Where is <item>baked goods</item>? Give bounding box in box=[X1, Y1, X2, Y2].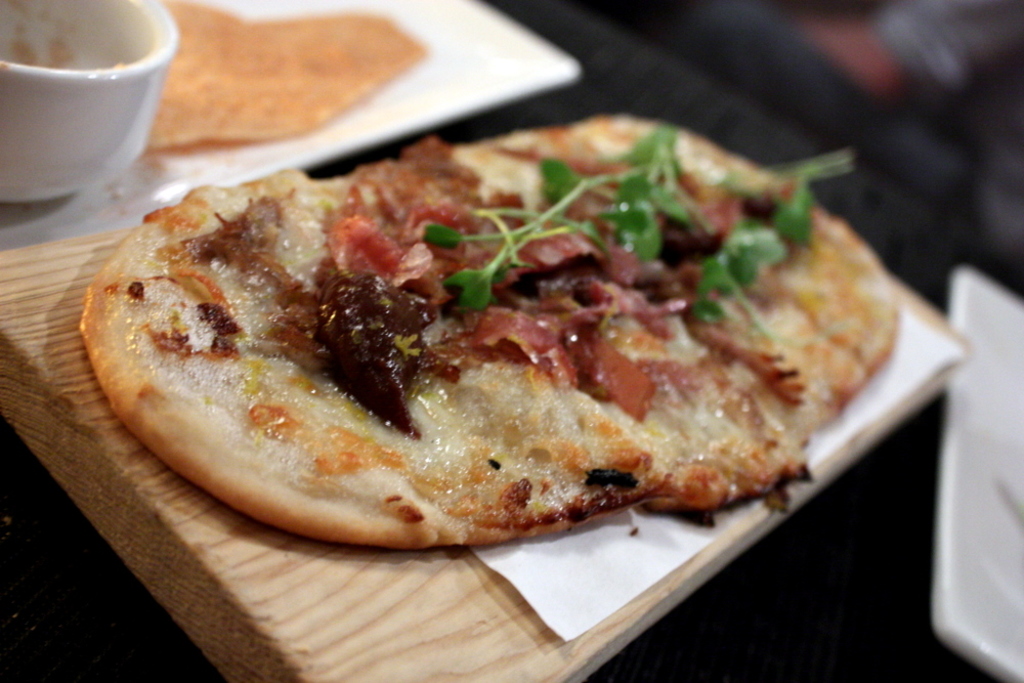
box=[79, 114, 907, 554].
